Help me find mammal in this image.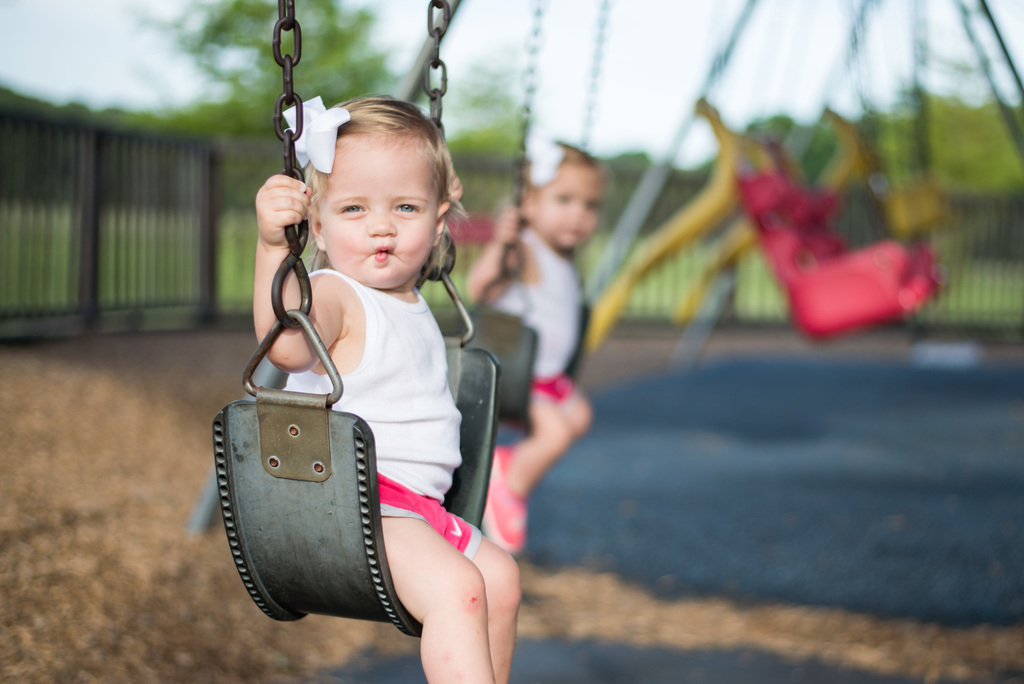
Found it: select_region(460, 136, 610, 551).
